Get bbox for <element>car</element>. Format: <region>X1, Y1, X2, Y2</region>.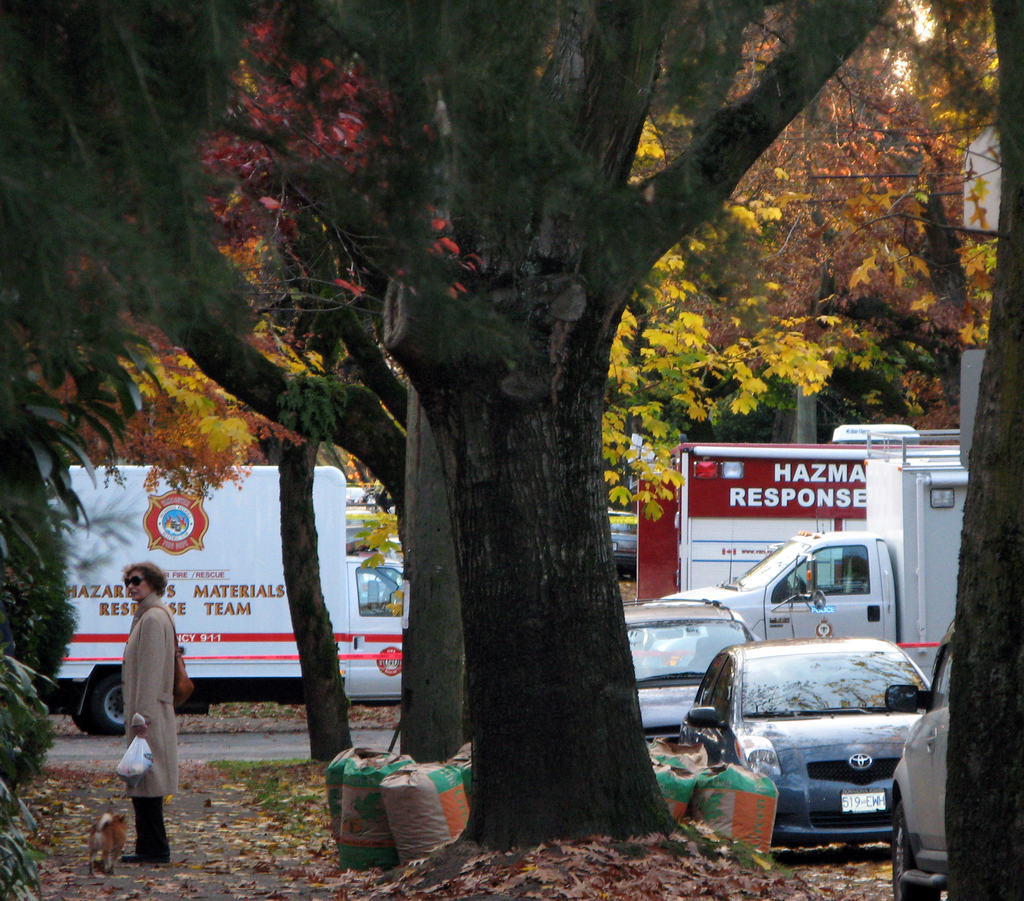
<region>680, 635, 930, 850</region>.
